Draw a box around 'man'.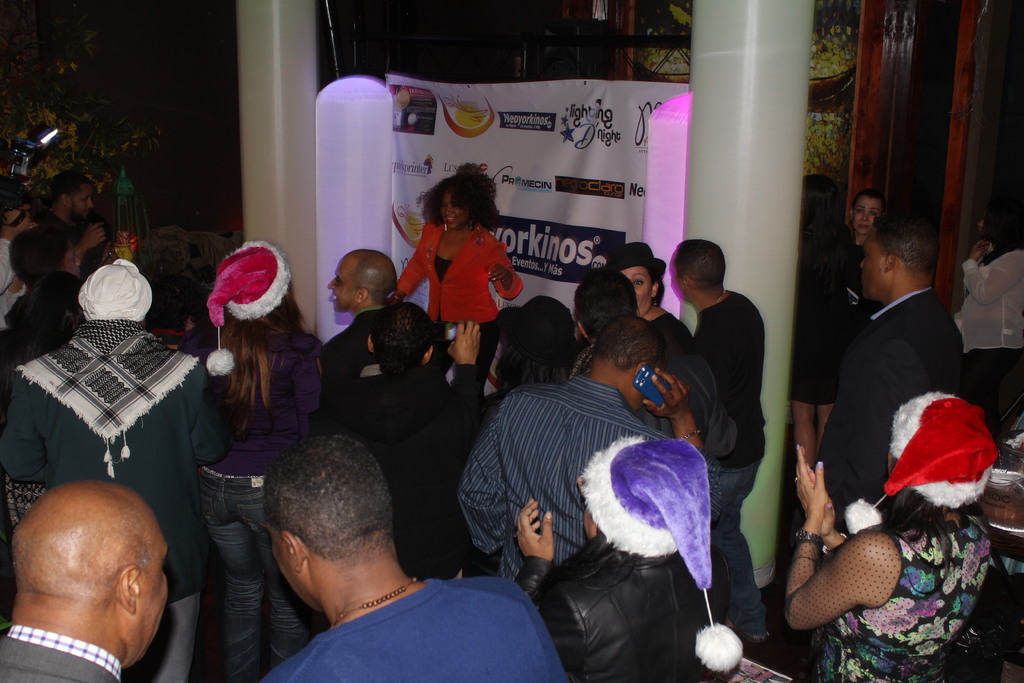
box(811, 208, 958, 527).
